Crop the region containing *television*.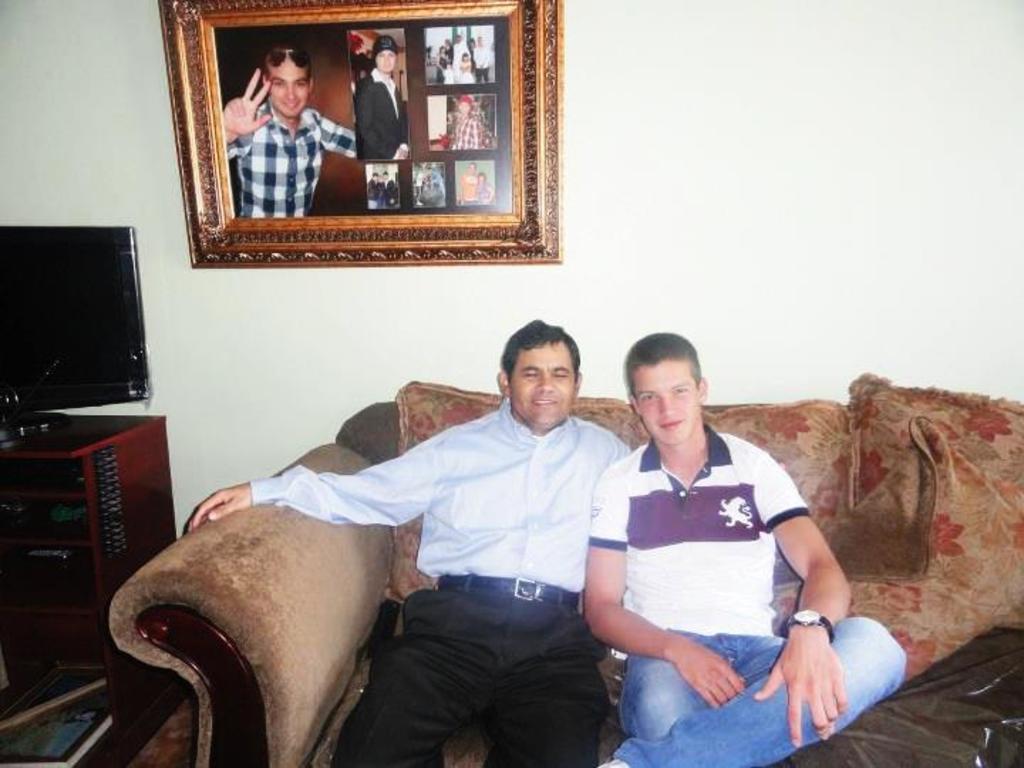
Crop region: [left=0, top=229, right=149, bottom=438].
